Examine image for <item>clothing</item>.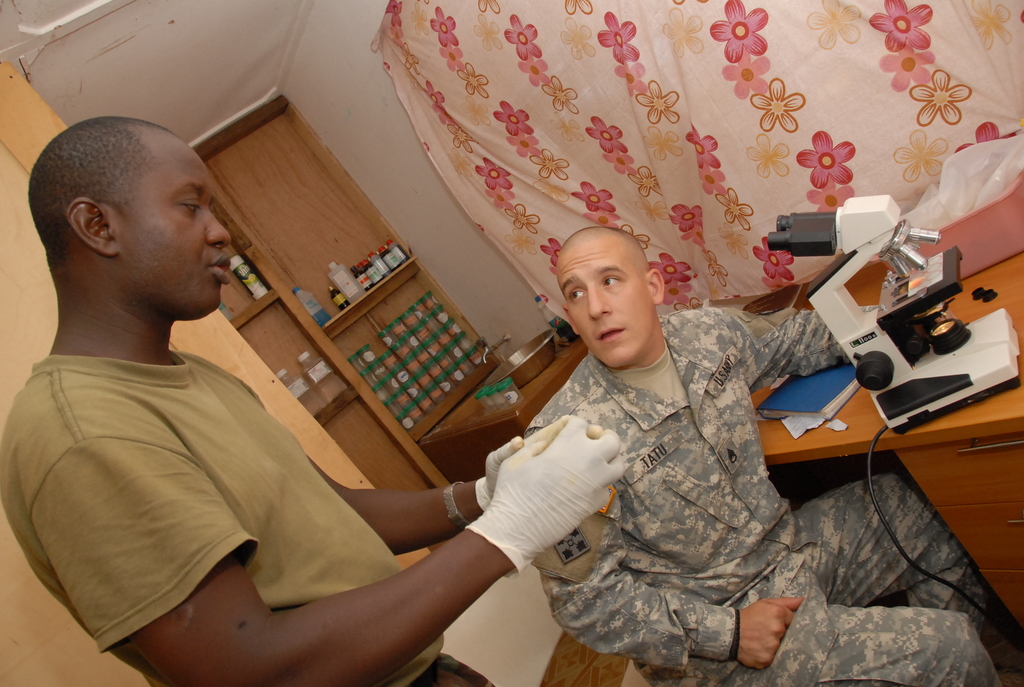
Examination result: rect(531, 304, 1014, 686).
